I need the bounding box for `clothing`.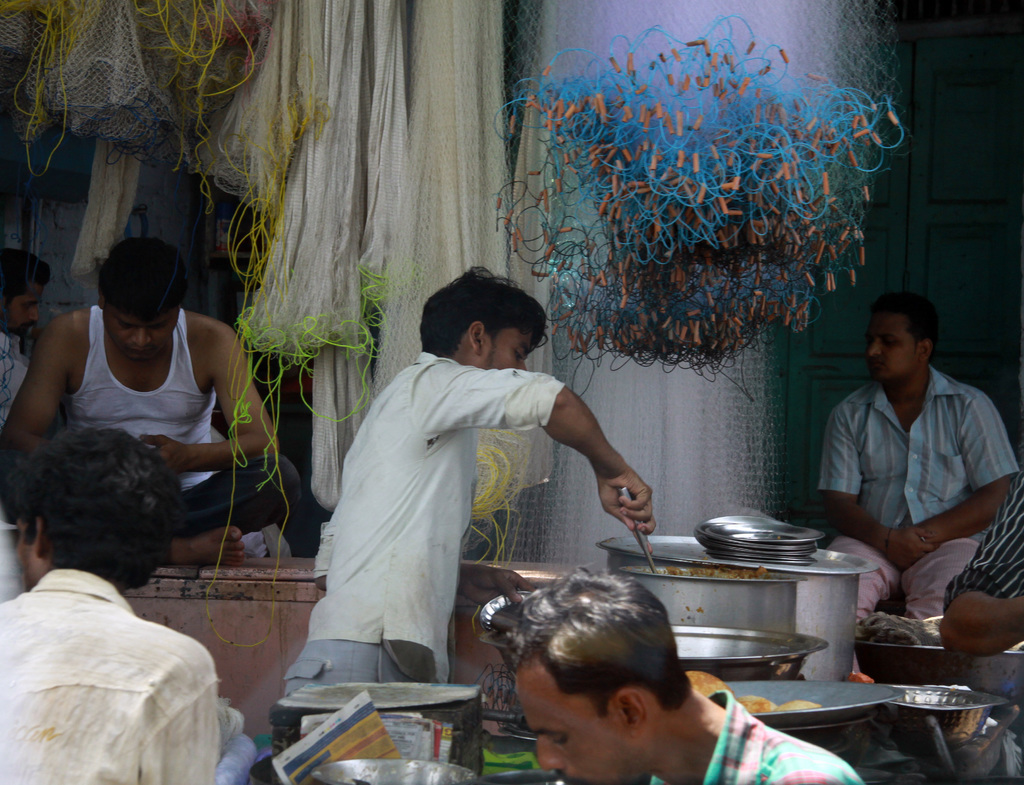
Here it is: rect(285, 638, 435, 691).
